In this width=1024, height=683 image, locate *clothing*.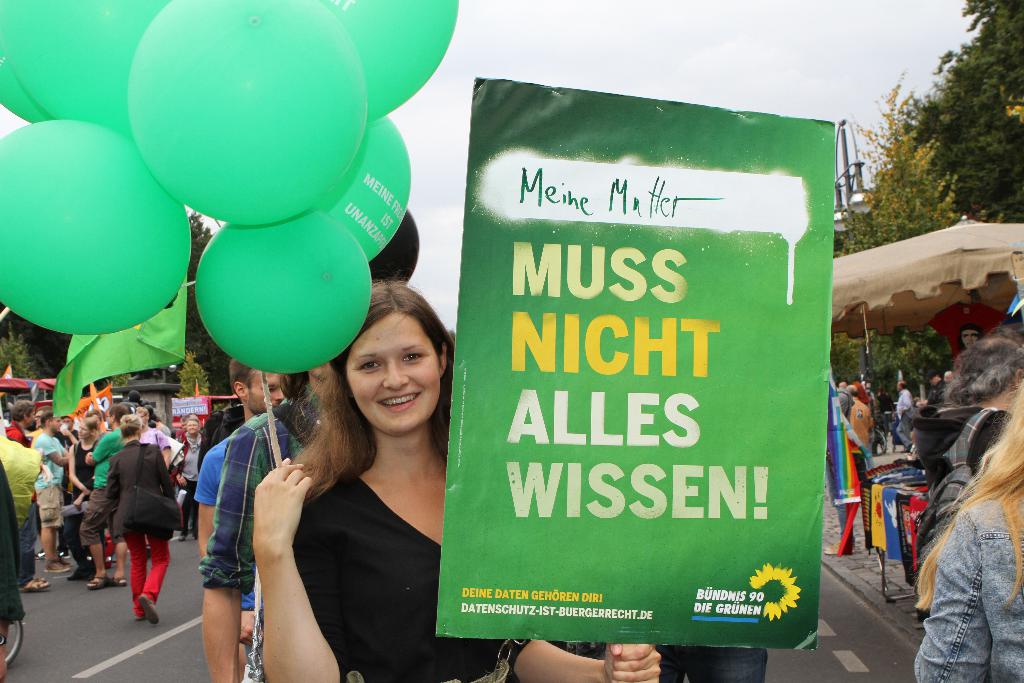
Bounding box: 915/493/1023/682.
